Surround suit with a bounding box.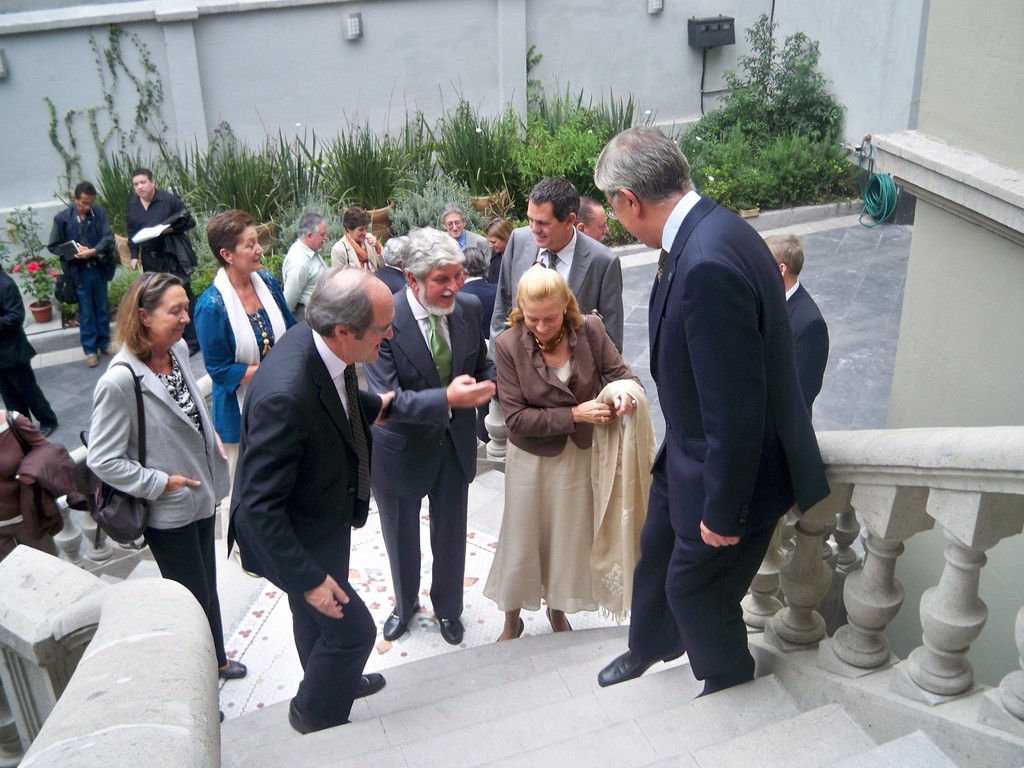
[83, 335, 231, 524].
